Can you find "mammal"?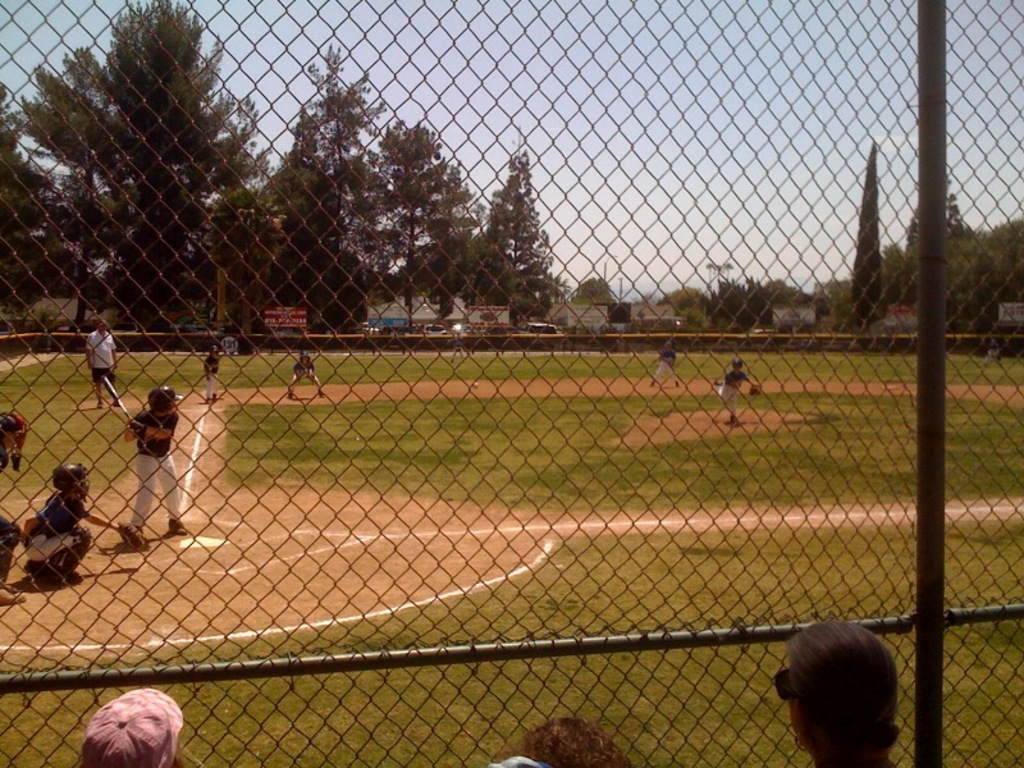
Yes, bounding box: <bbox>205, 346, 234, 402</bbox>.
